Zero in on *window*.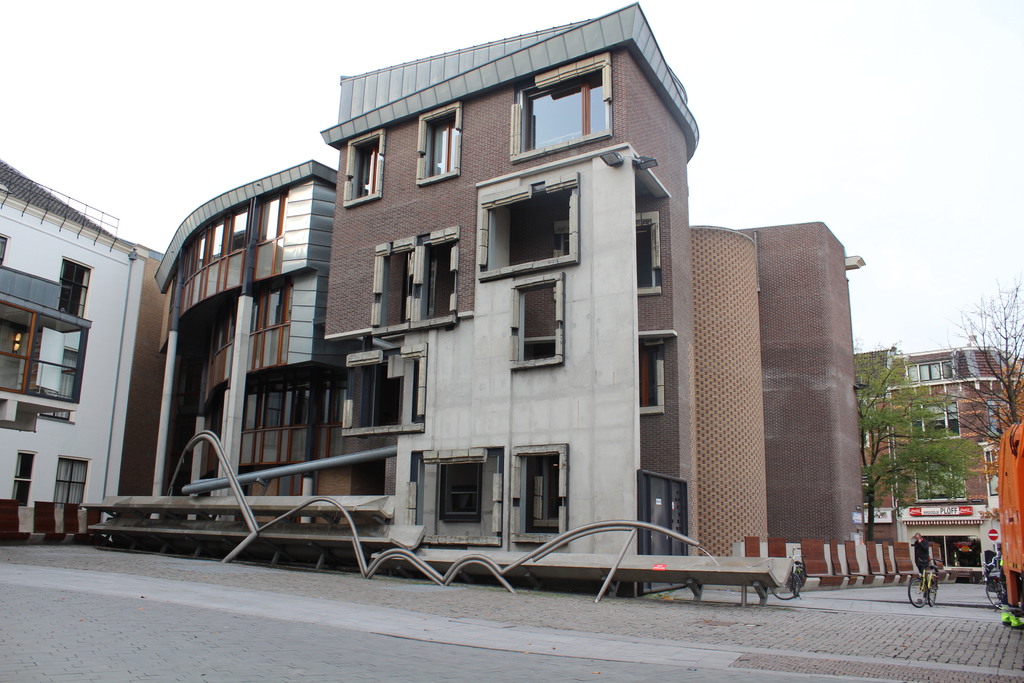
Zeroed in: 340 132 383 207.
